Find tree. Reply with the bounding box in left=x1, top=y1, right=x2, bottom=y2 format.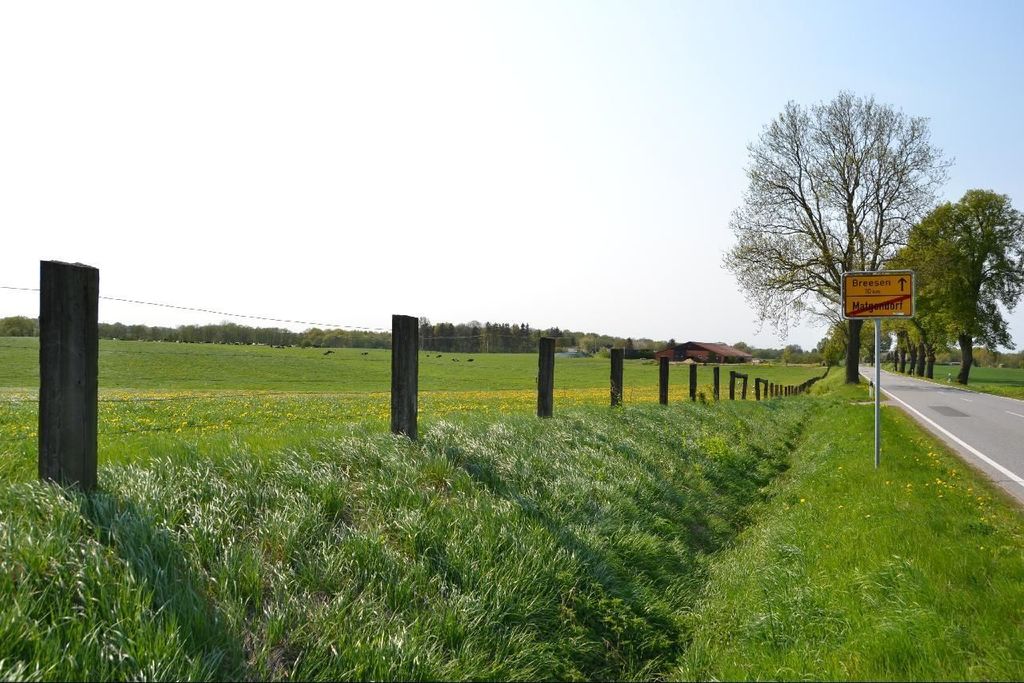
left=915, top=163, right=1013, bottom=378.
